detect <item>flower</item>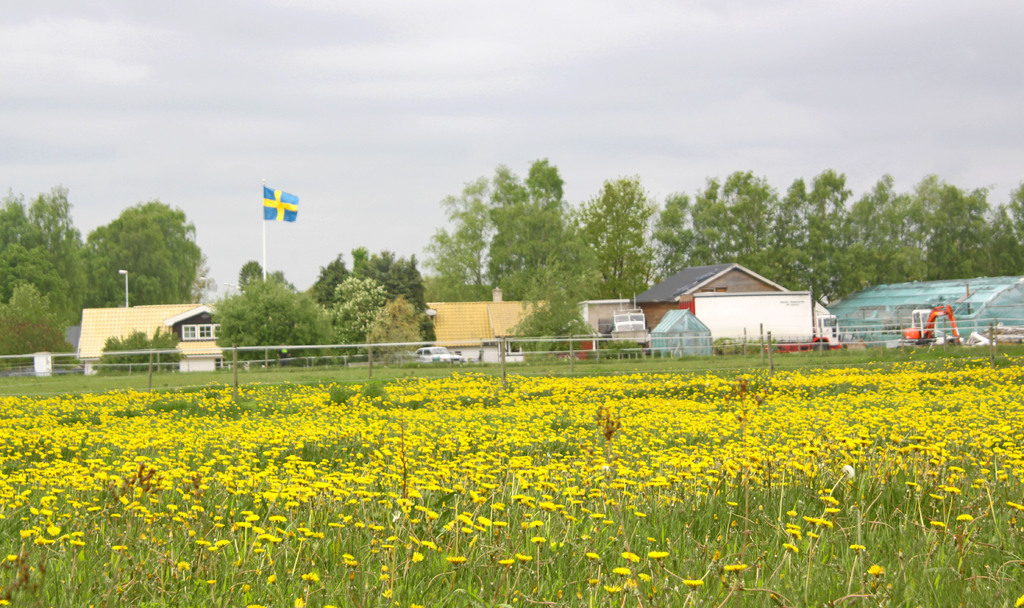
(x1=684, y1=580, x2=698, y2=587)
